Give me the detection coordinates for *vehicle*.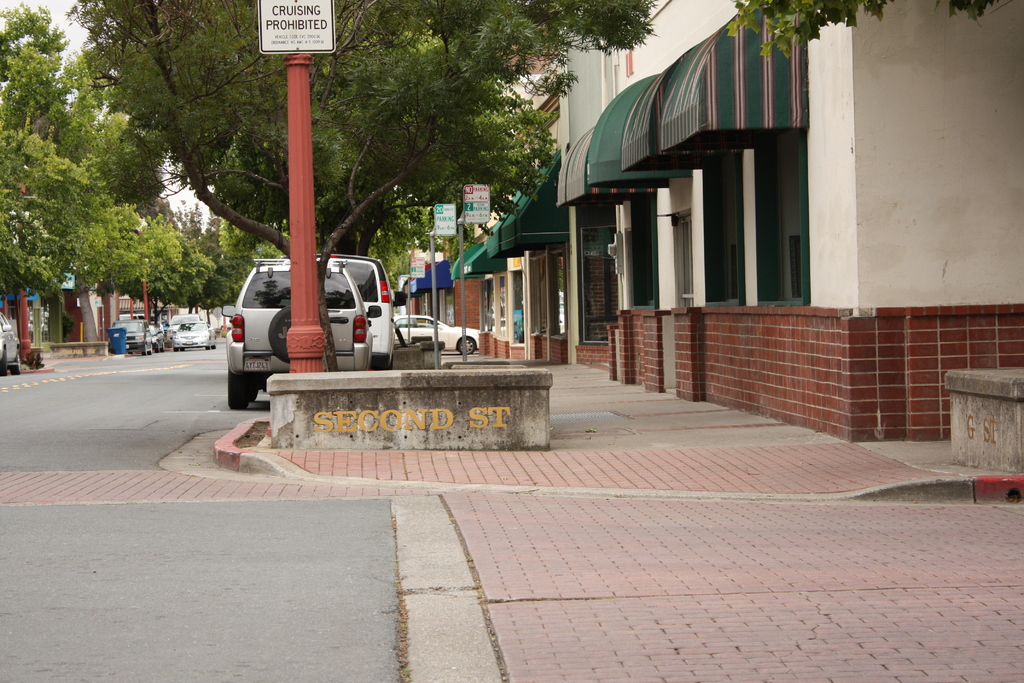
[left=222, top=256, right=381, bottom=410].
